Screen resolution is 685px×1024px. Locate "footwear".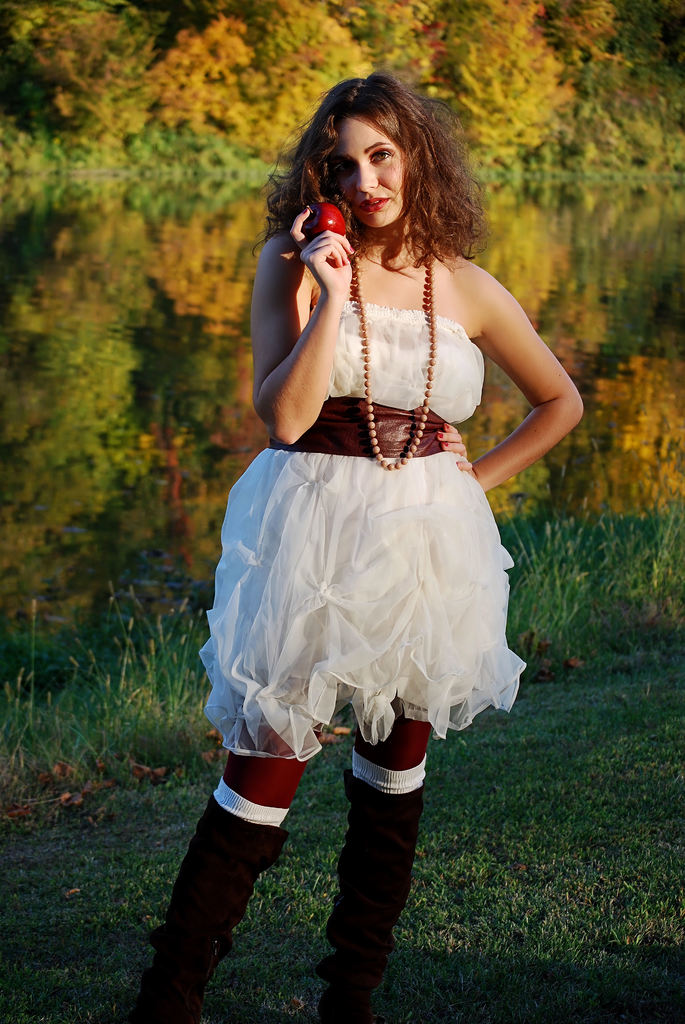
bbox(141, 789, 280, 1019).
